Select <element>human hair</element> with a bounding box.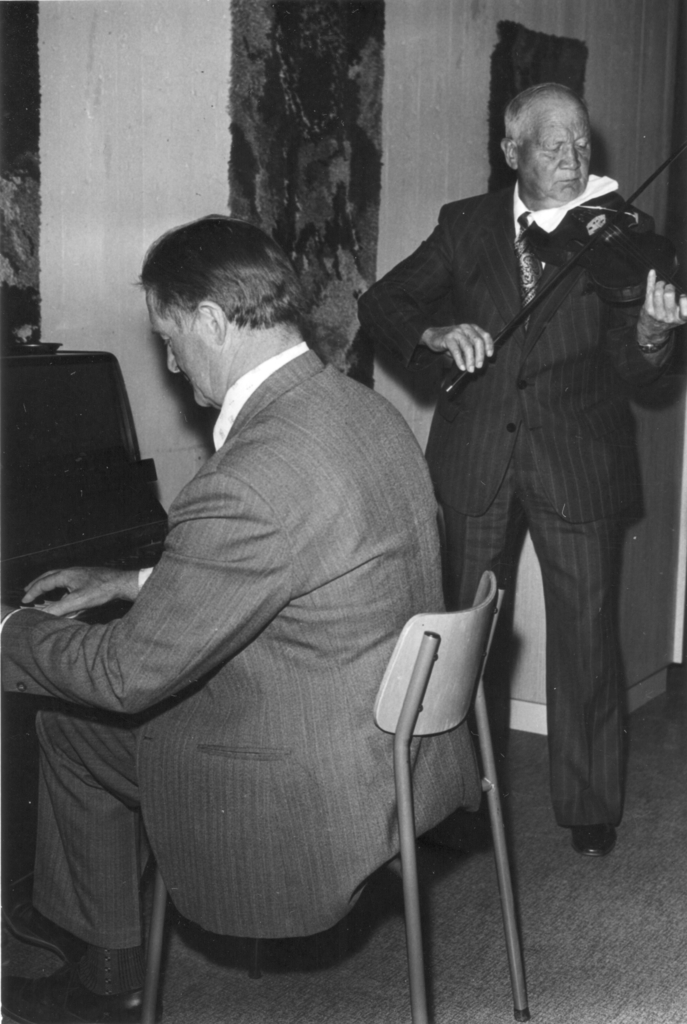
crop(131, 209, 313, 335).
